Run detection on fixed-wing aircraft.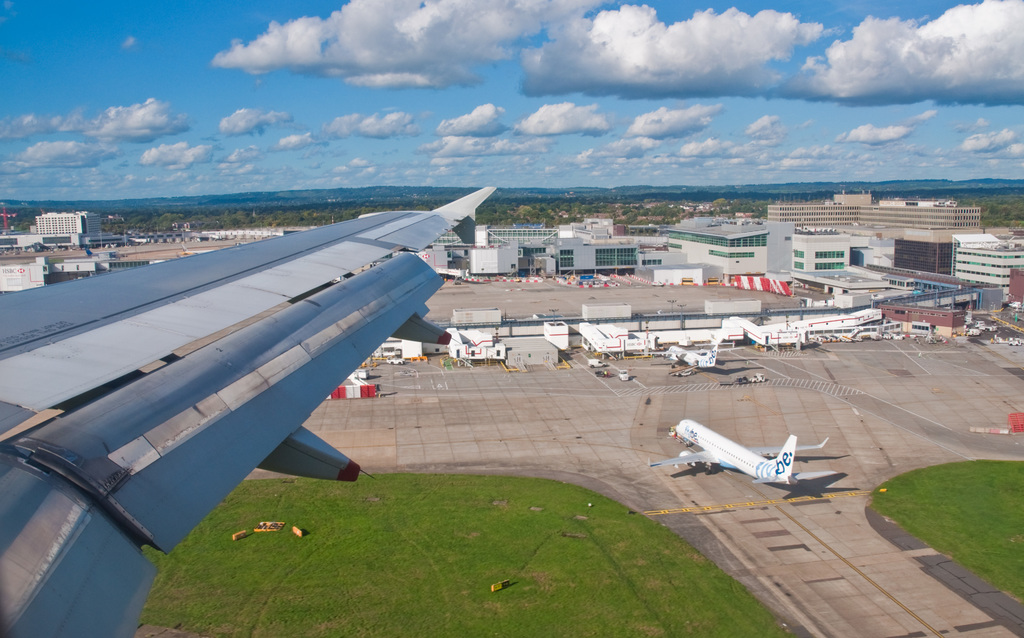
Result: <box>0,182,483,637</box>.
